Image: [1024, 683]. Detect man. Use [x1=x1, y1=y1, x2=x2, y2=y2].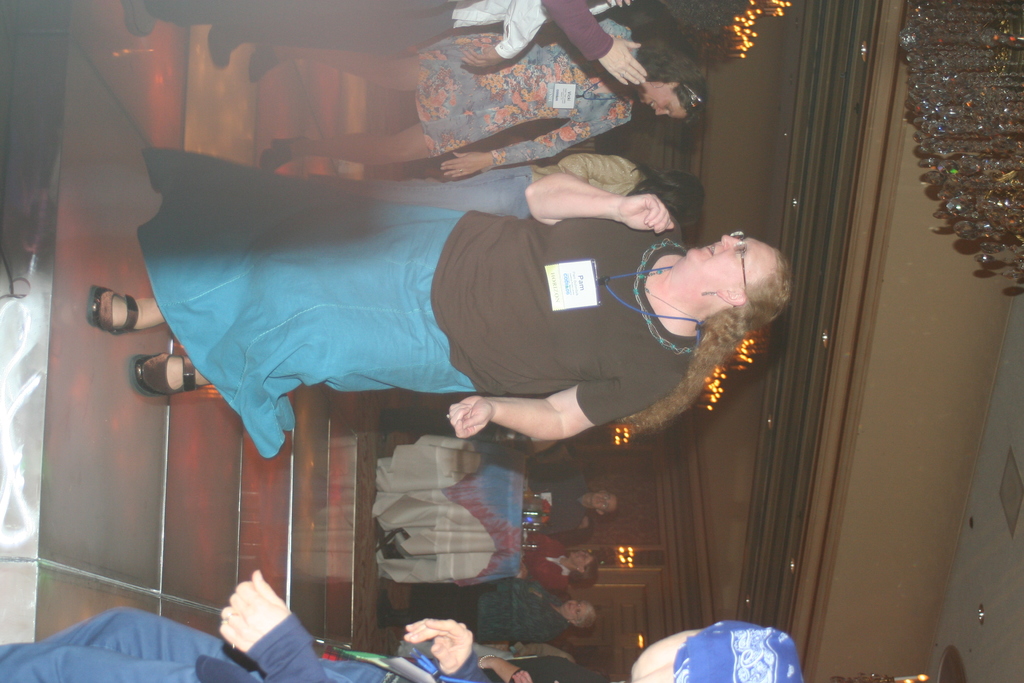
[x1=531, y1=464, x2=625, y2=536].
